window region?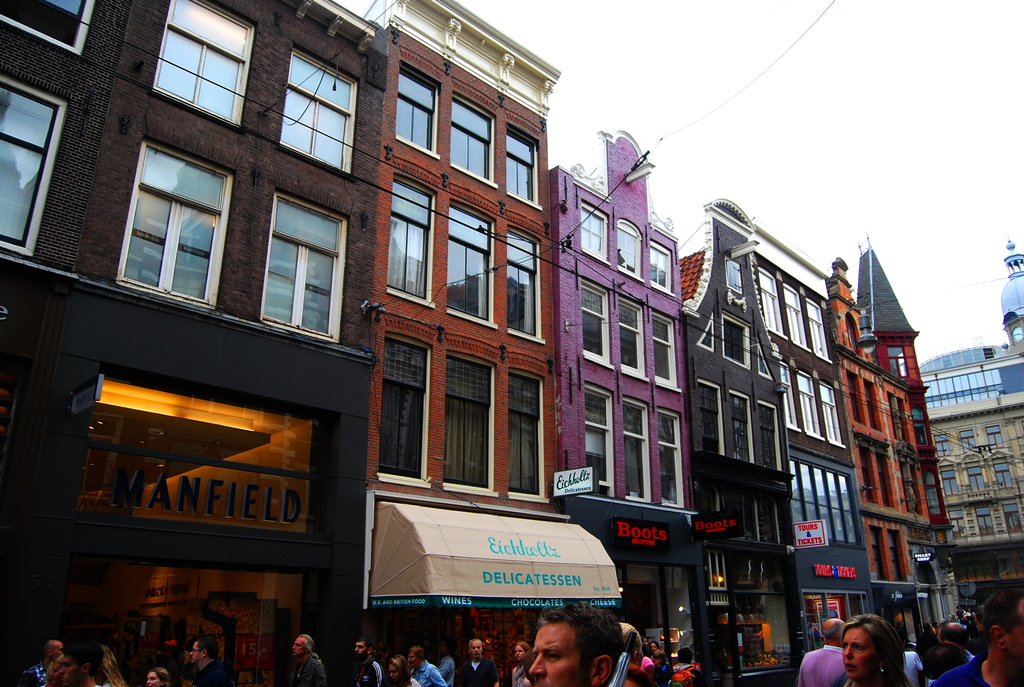
[x1=655, y1=410, x2=678, y2=507]
